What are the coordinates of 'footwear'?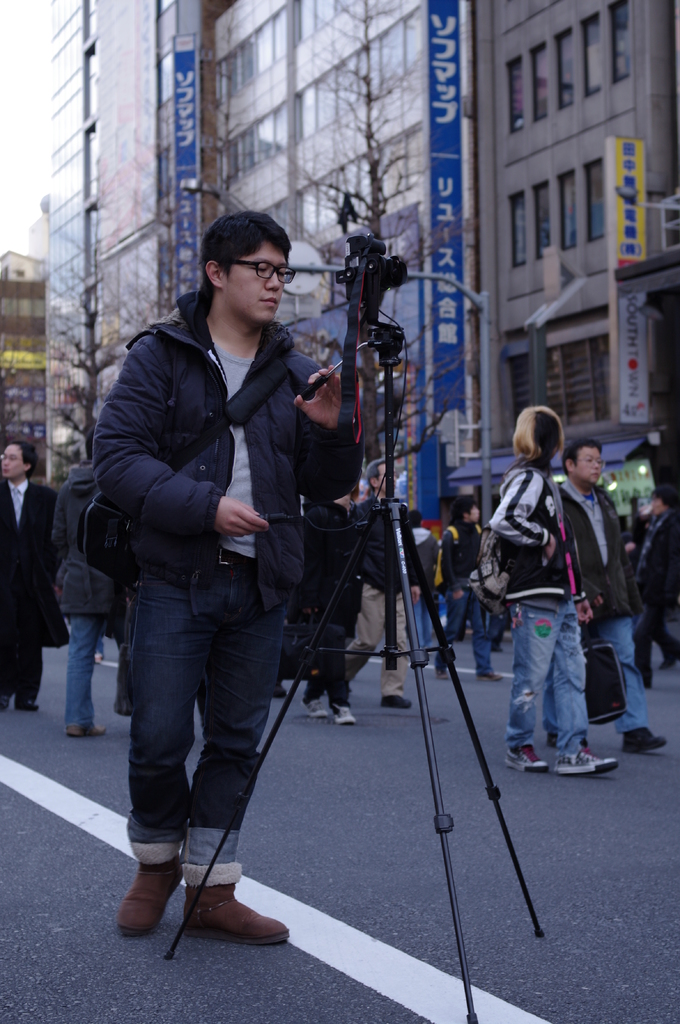
496, 742, 560, 776.
